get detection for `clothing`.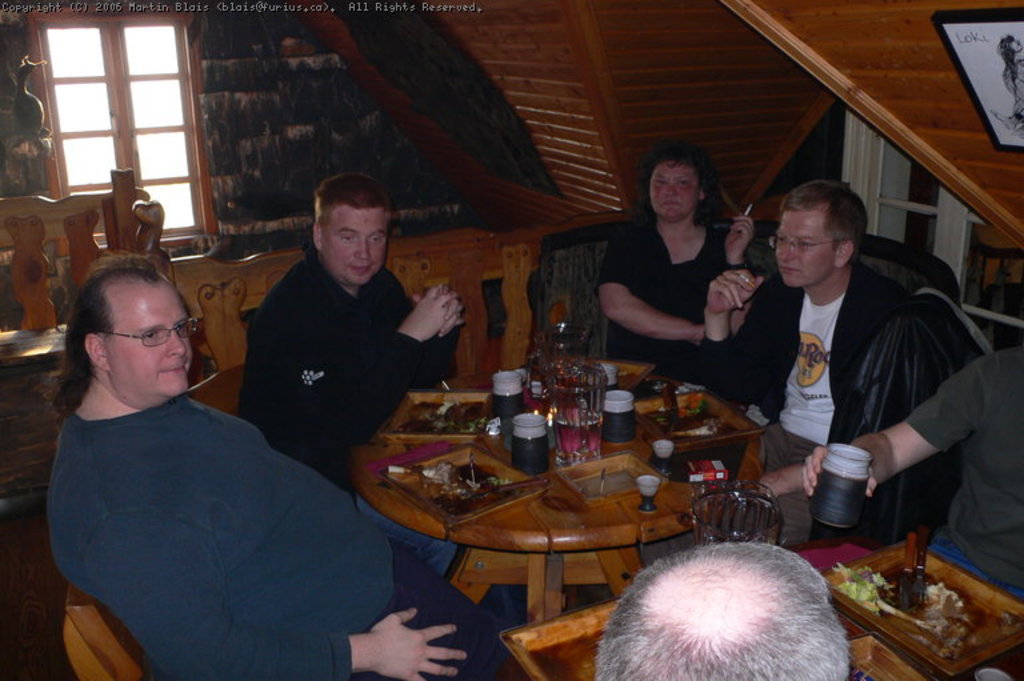
Detection: l=897, t=337, r=1023, b=604.
